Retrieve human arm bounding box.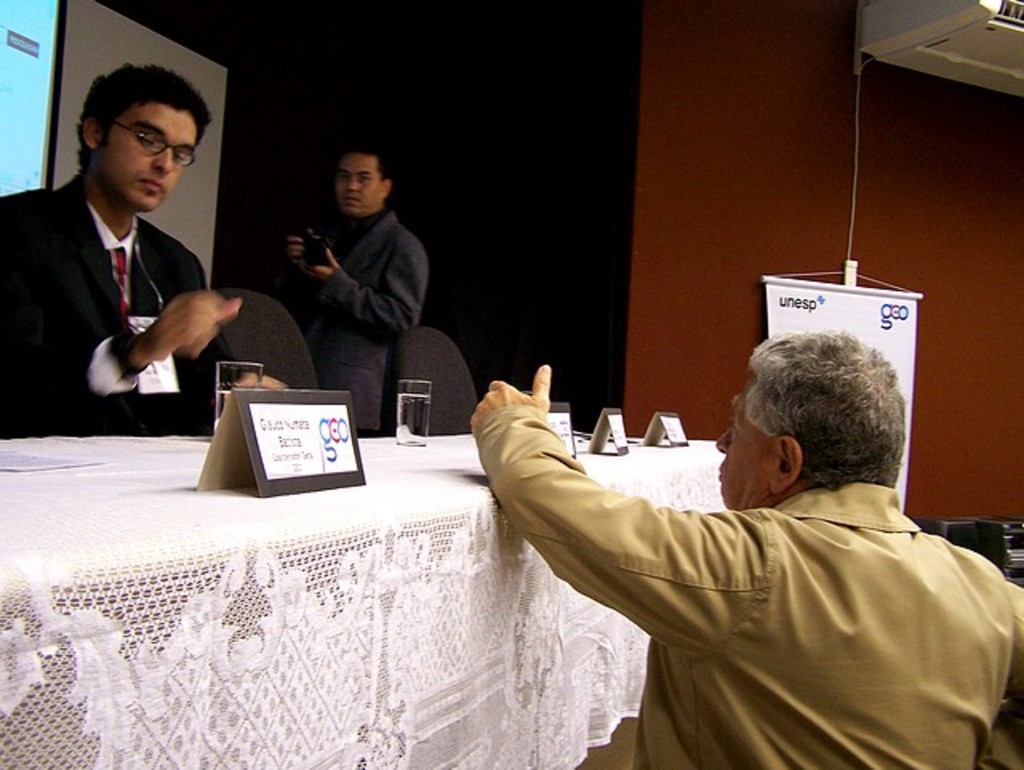
Bounding box: l=467, t=365, r=773, b=656.
